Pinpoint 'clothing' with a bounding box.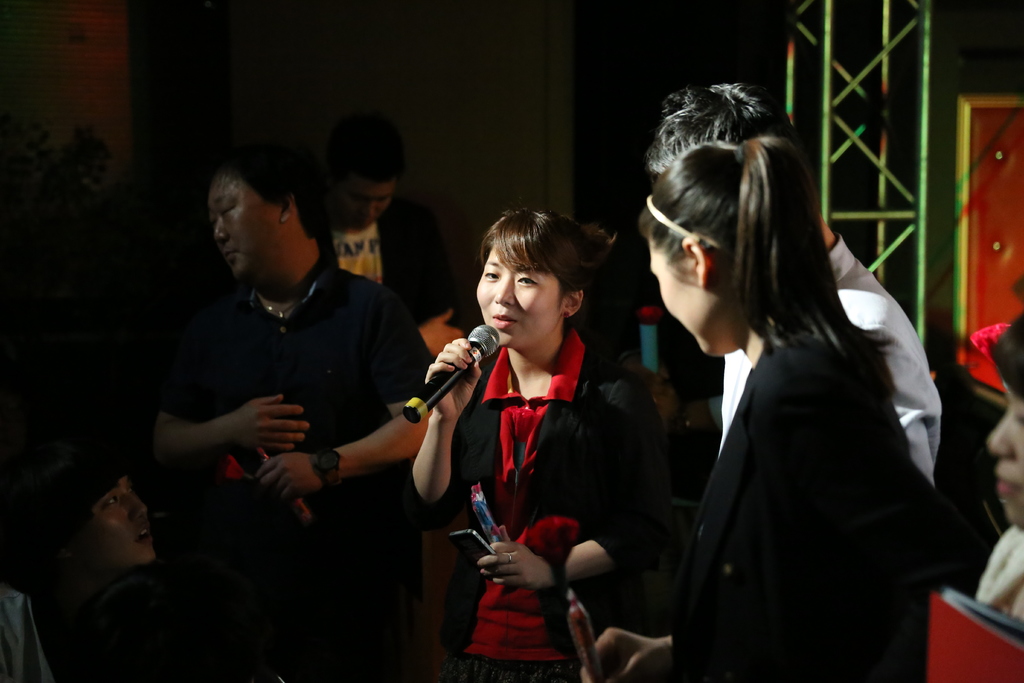
region(293, 192, 464, 373).
